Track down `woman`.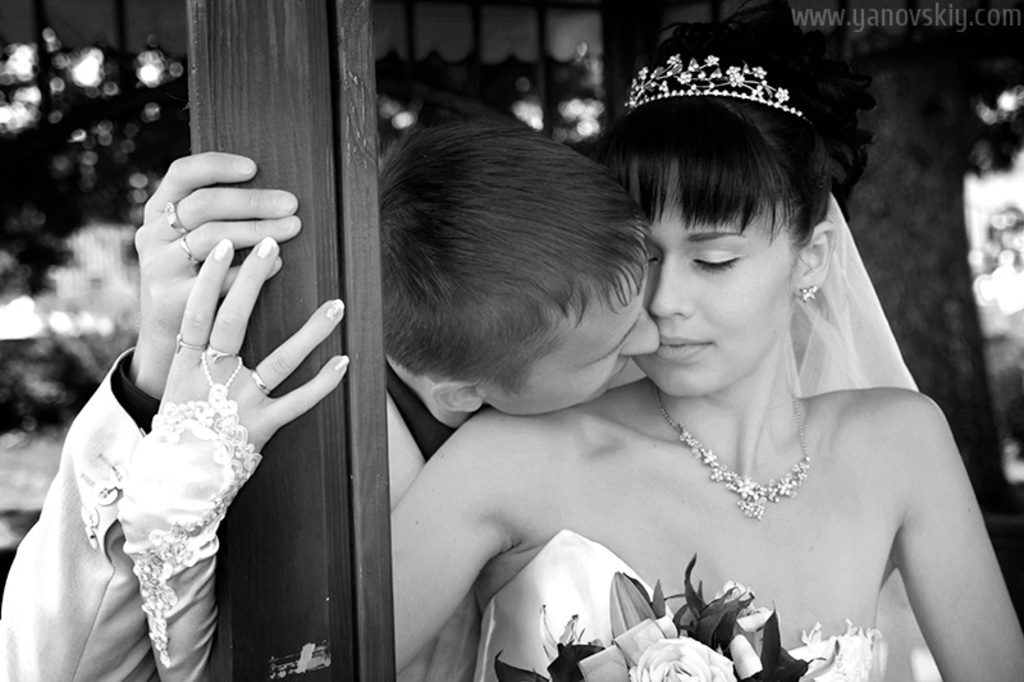
Tracked to (118,0,1023,681).
